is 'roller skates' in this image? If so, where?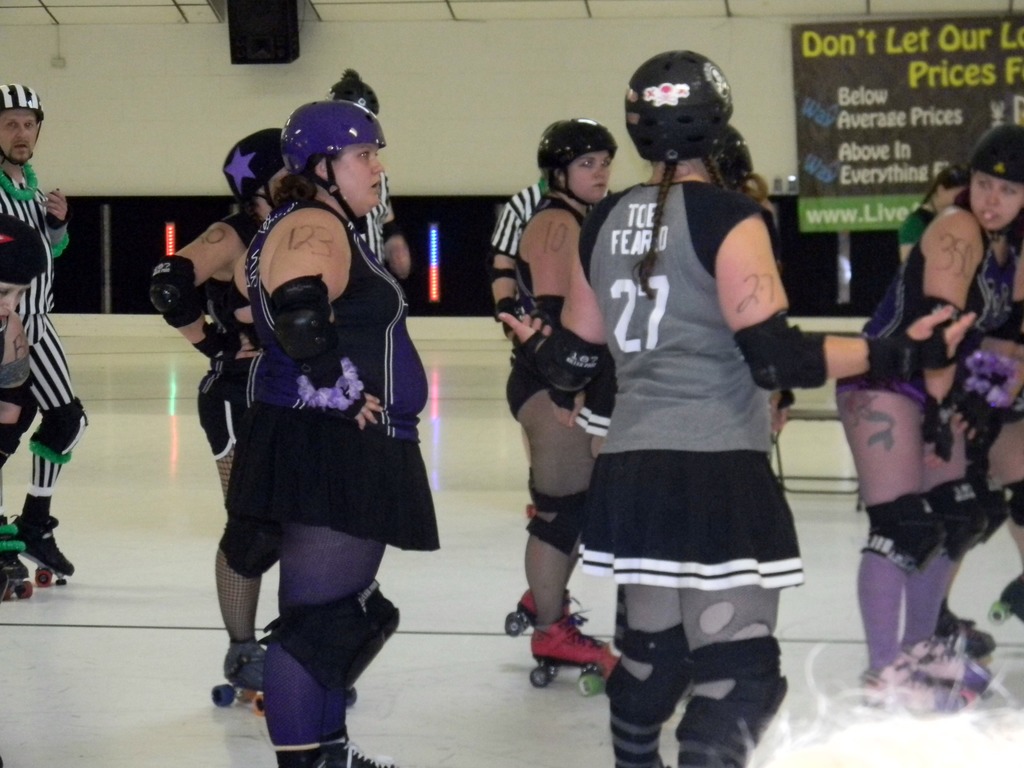
Yes, at (left=984, top=569, right=1023, bottom=624).
